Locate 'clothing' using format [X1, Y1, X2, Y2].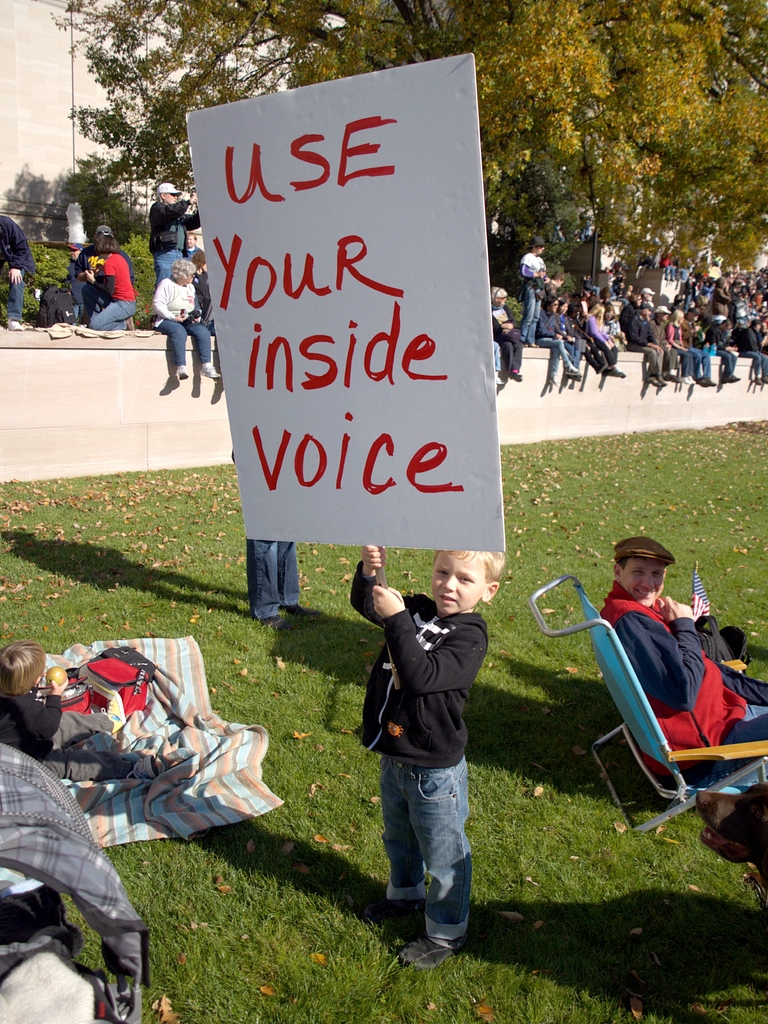
[516, 251, 544, 340].
